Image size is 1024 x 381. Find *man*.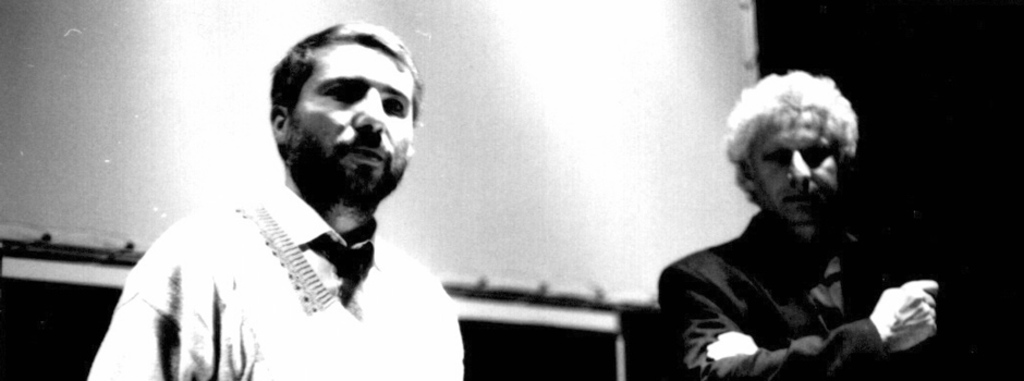
BBox(662, 63, 937, 380).
